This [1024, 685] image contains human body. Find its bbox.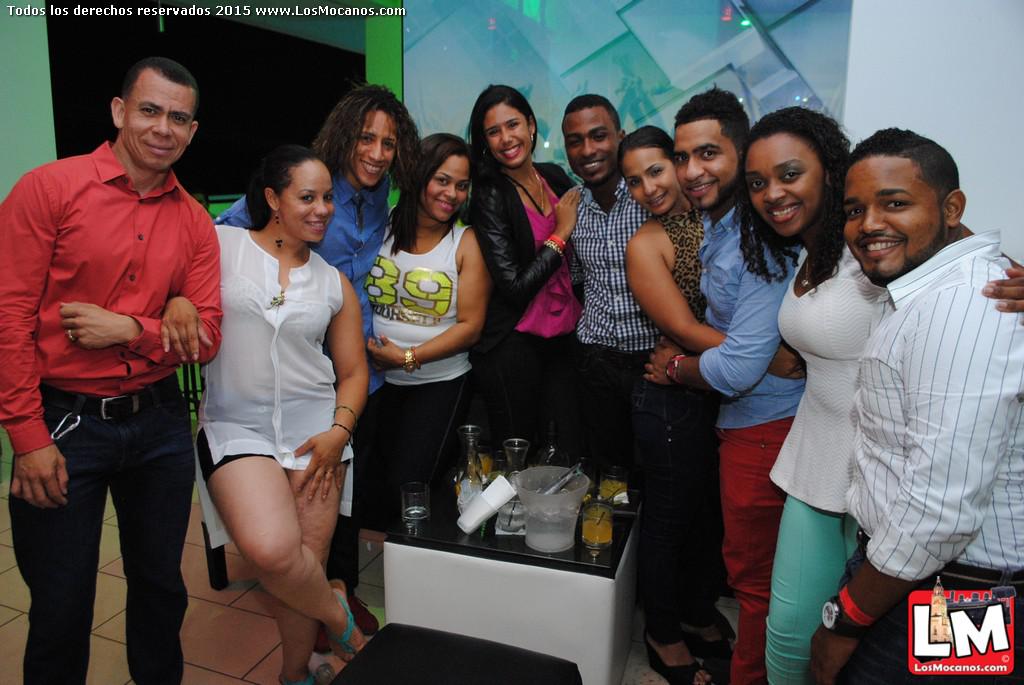
bbox(467, 159, 578, 457).
